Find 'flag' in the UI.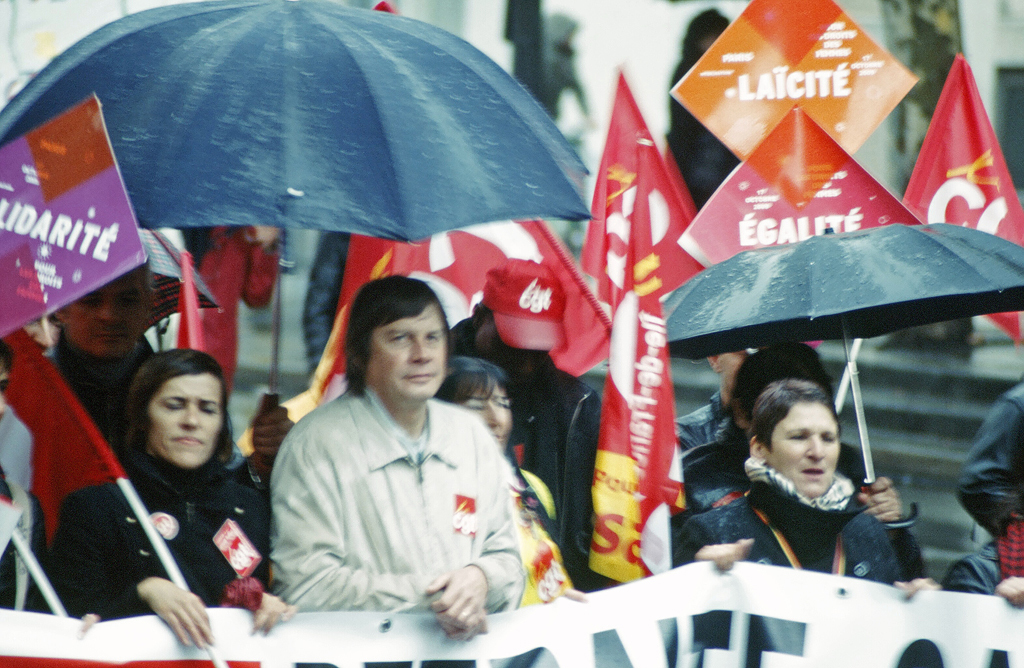
UI element at x1=307 y1=240 x2=408 y2=408.
